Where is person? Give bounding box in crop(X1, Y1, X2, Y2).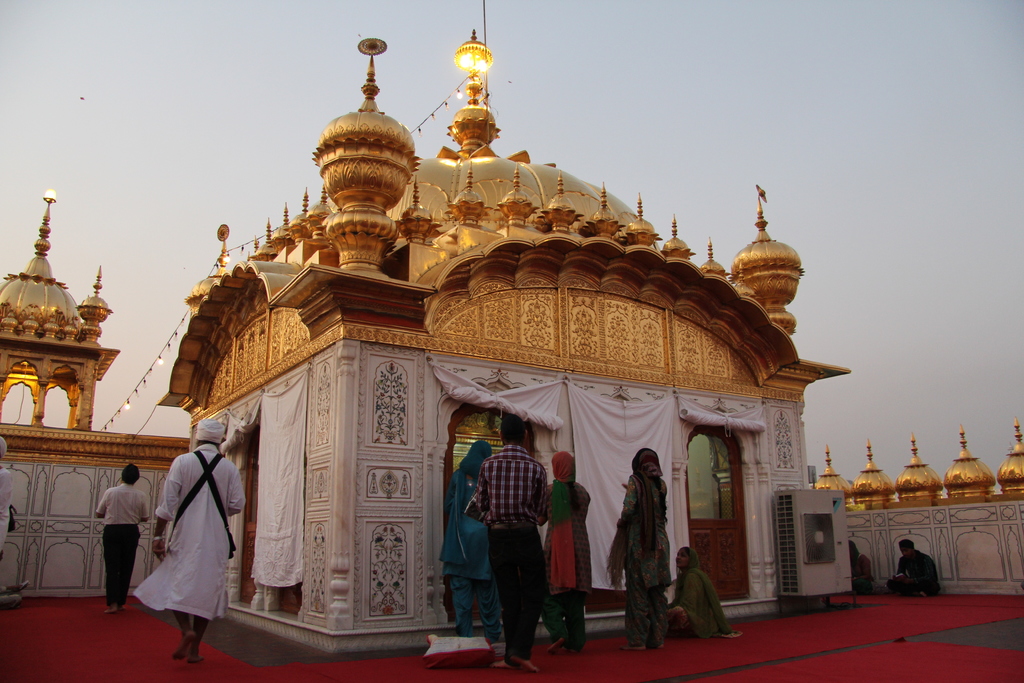
crop(127, 419, 245, 658).
